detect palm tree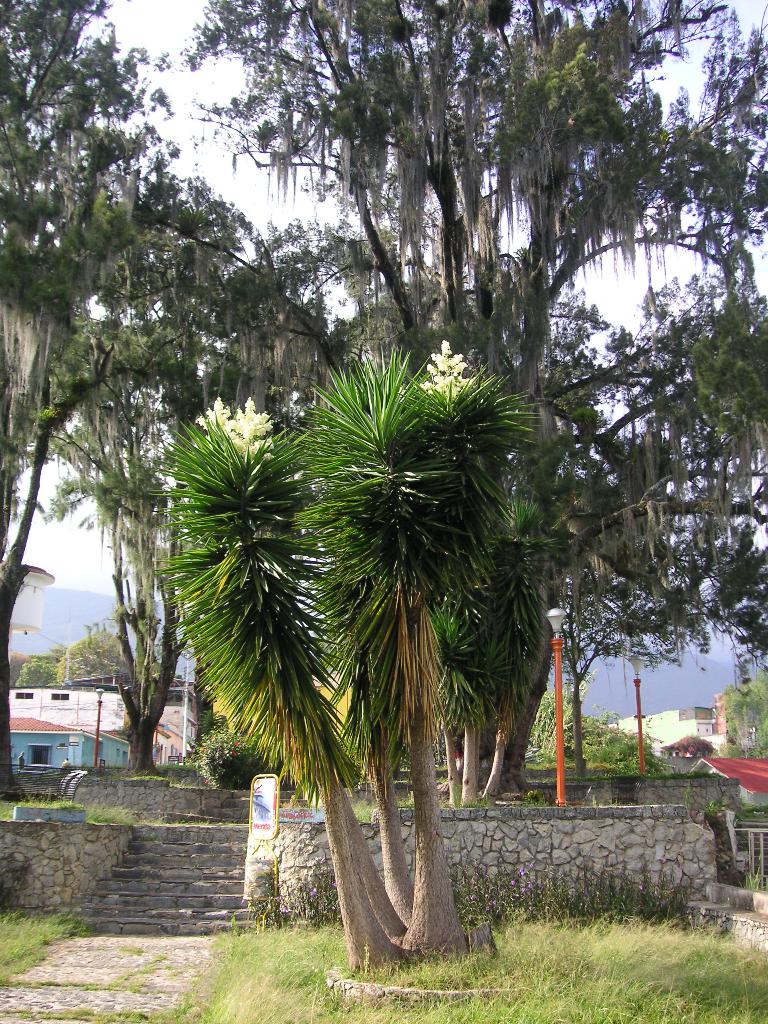
pyautogui.locateOnScreen(201, 362, 524, 928)
